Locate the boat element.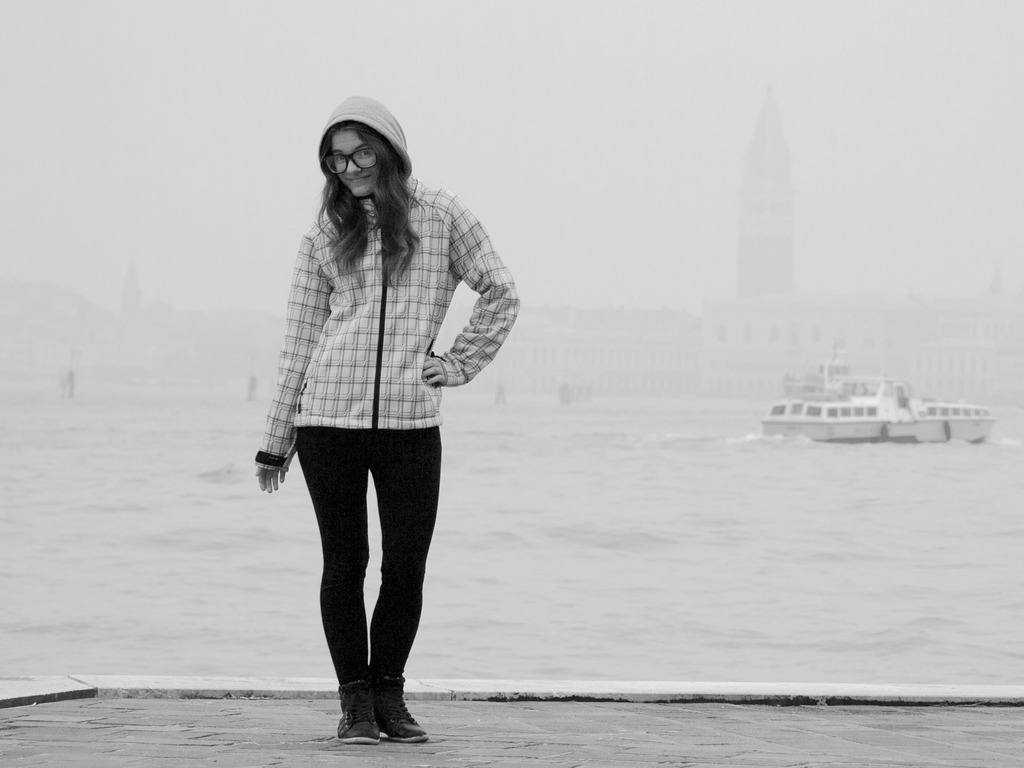
Element bbox: box(746, 345, 992, 444).
